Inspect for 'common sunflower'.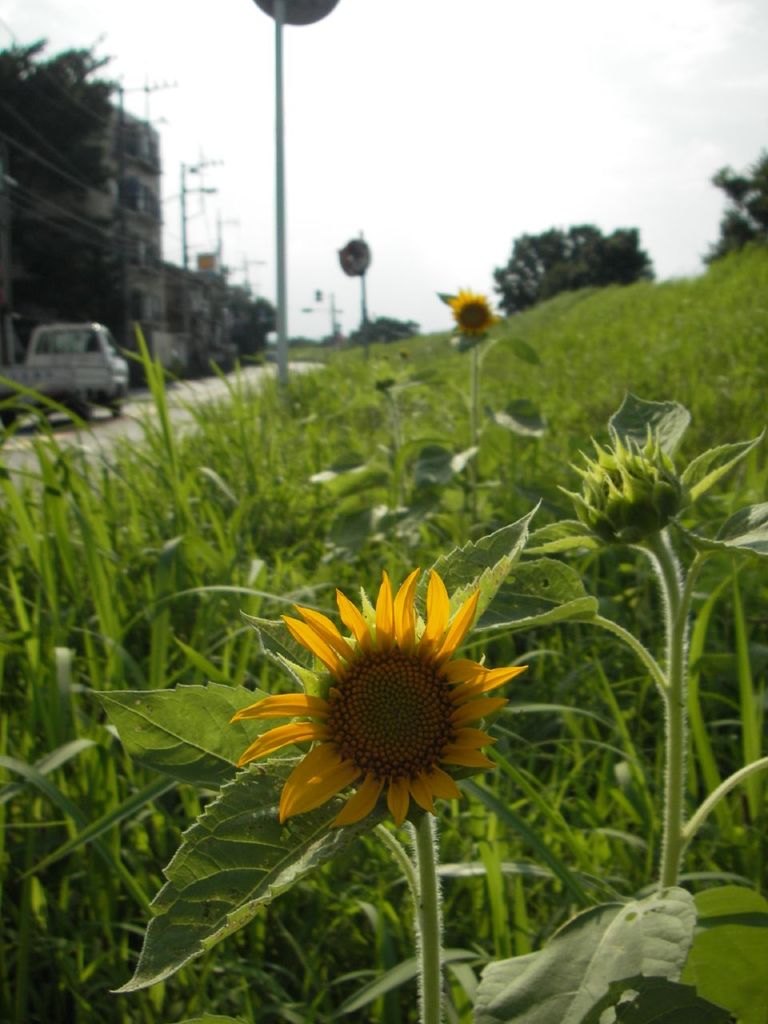
Inspection: 439 290 506 336.
